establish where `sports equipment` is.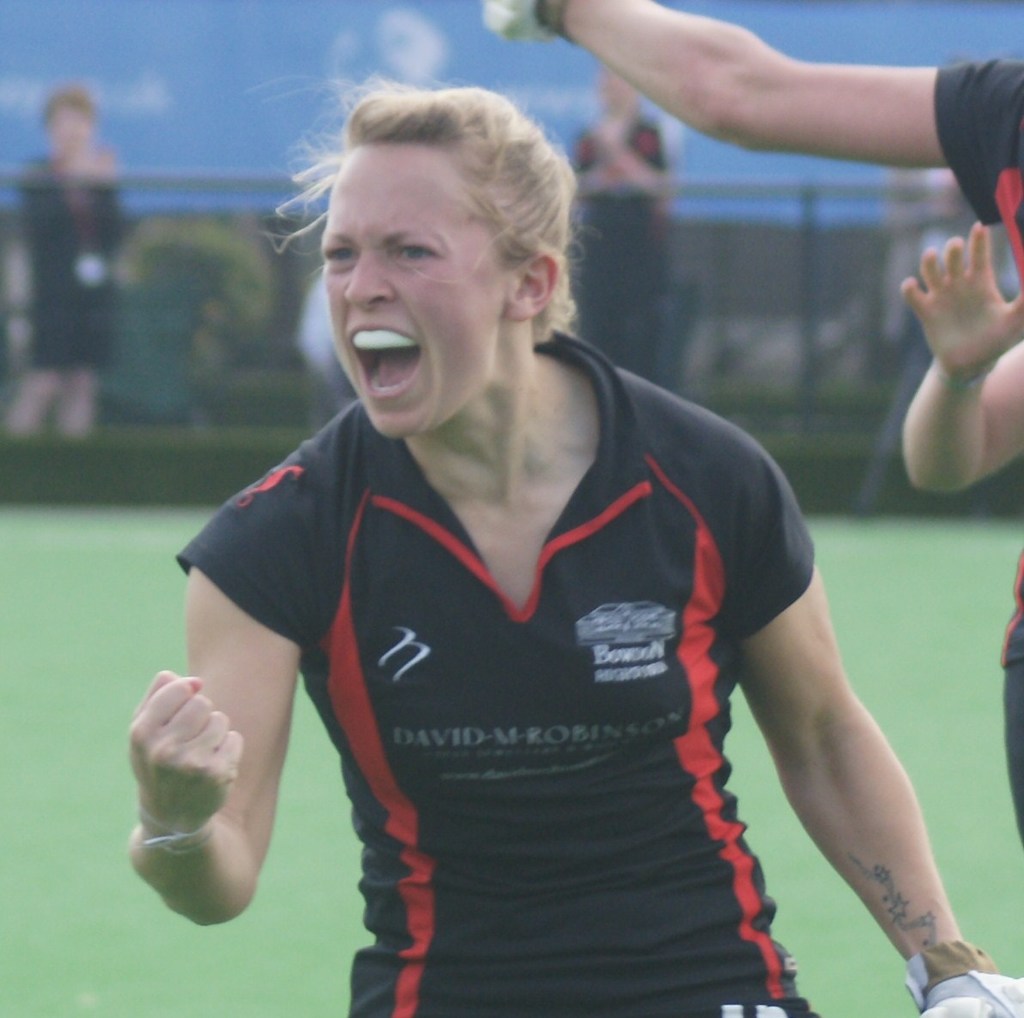
Established at box=[899, 942, 1023, 1017].
